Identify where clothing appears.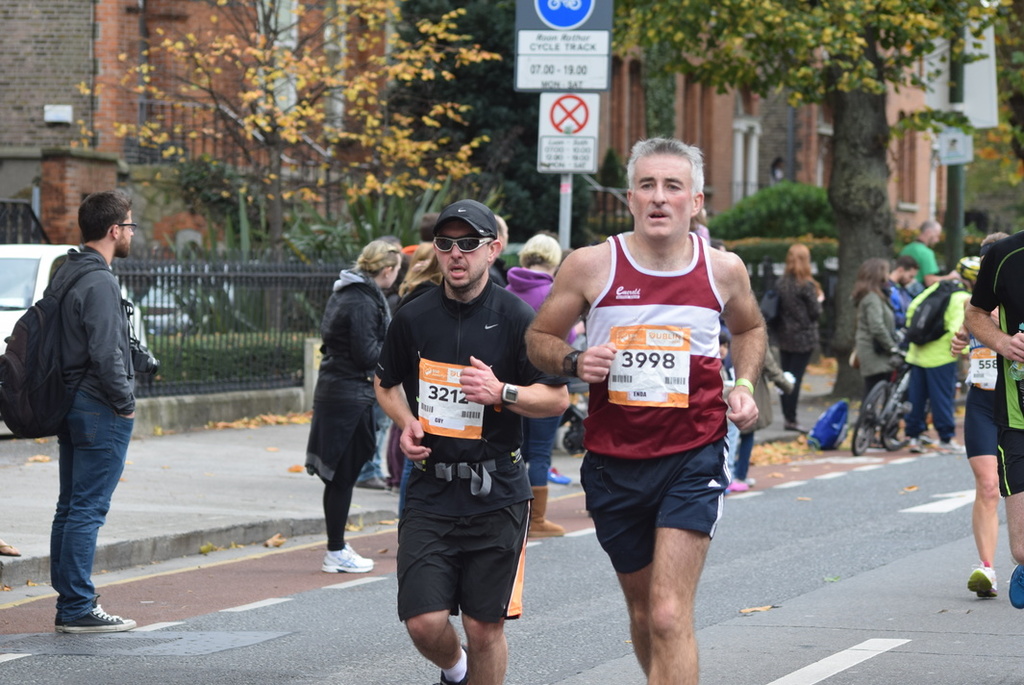
Appears at bbox=(952, 254, 978, 290).
